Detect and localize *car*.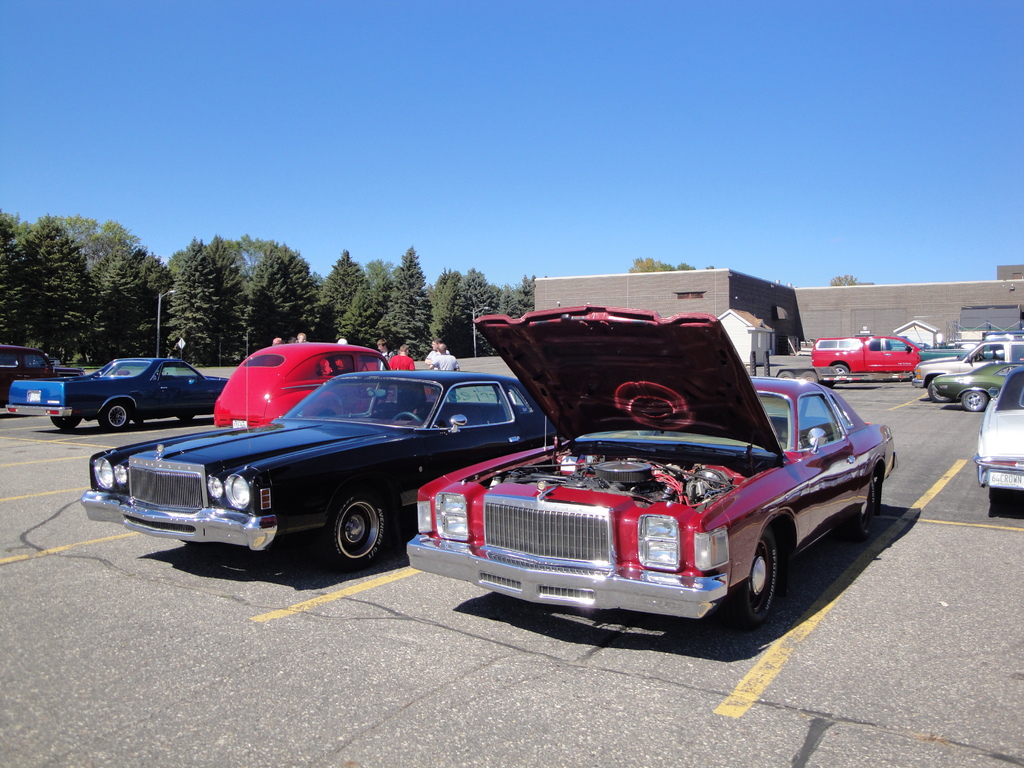
Localized at pyautogui.locateOnScreen(976, 365, 1023, 518).
